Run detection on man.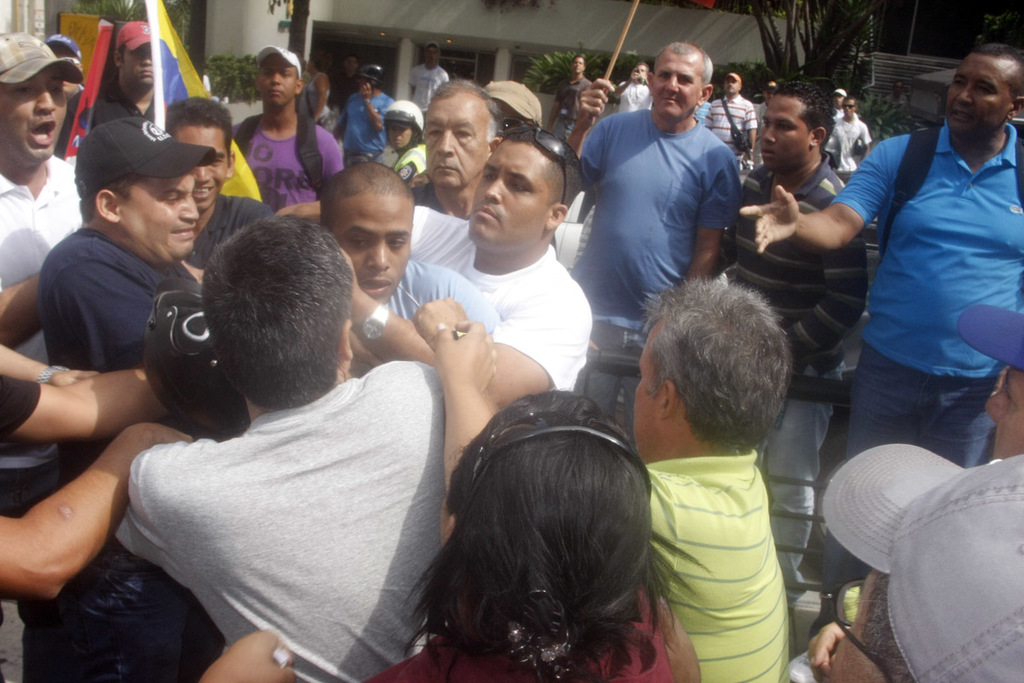
Result: (left=282, top=127, right=592, bottom=402).
